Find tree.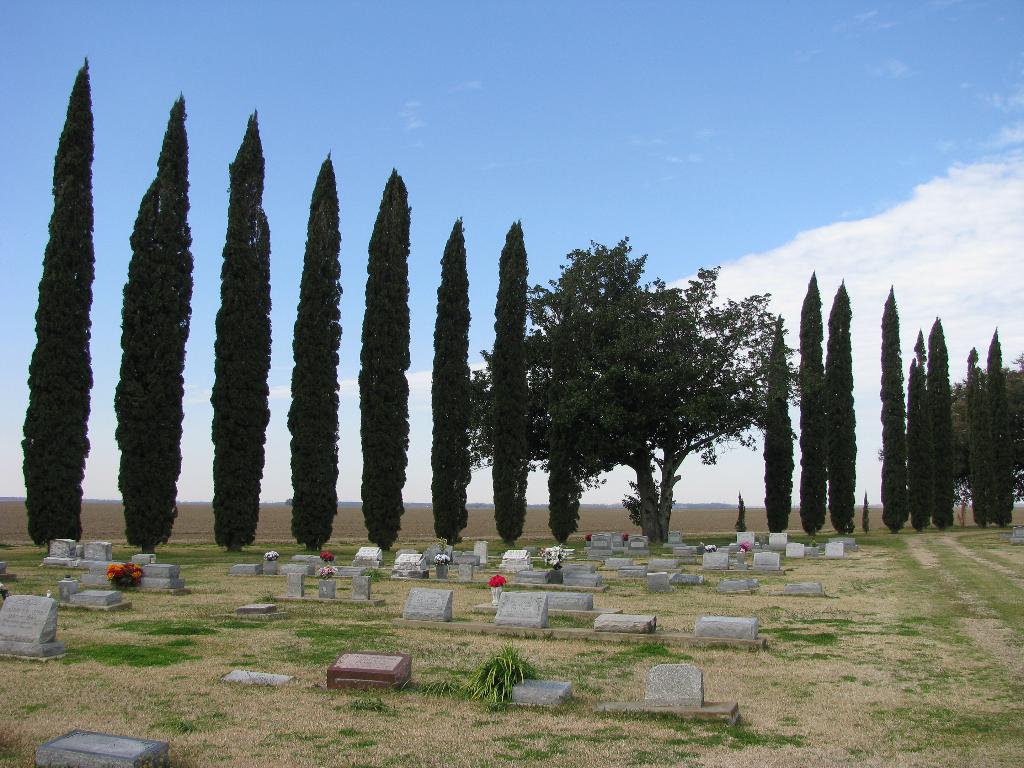
BBox(912, 328, 929, 532).
